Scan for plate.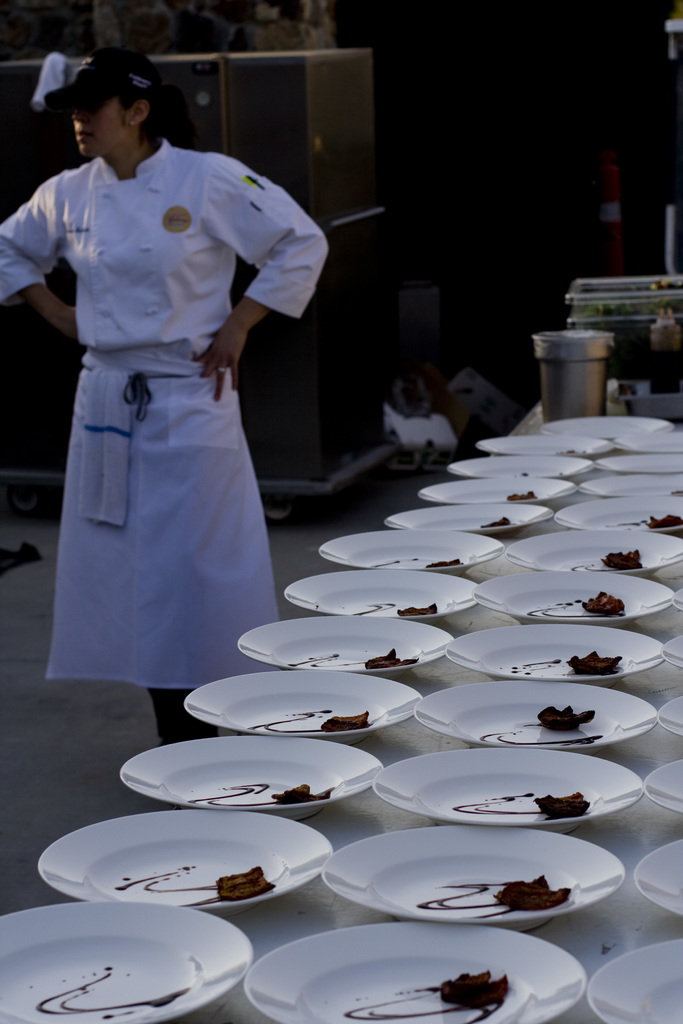
Scan result: l=438, t=620, r=660, b=687.
